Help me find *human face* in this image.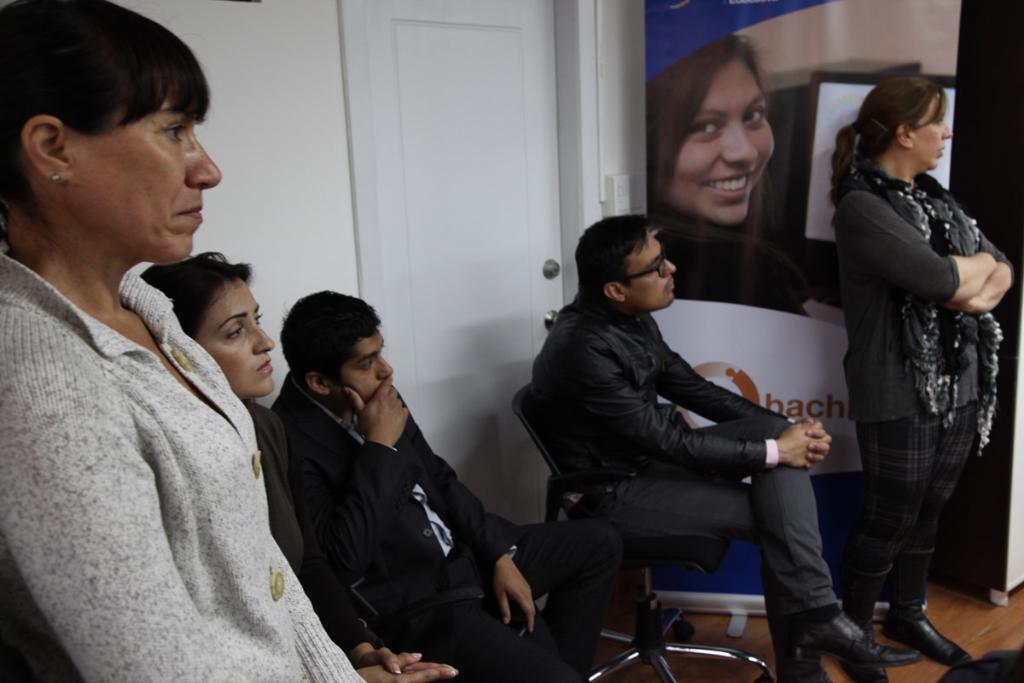
Found it: box=[332, 330, 393, 400].
